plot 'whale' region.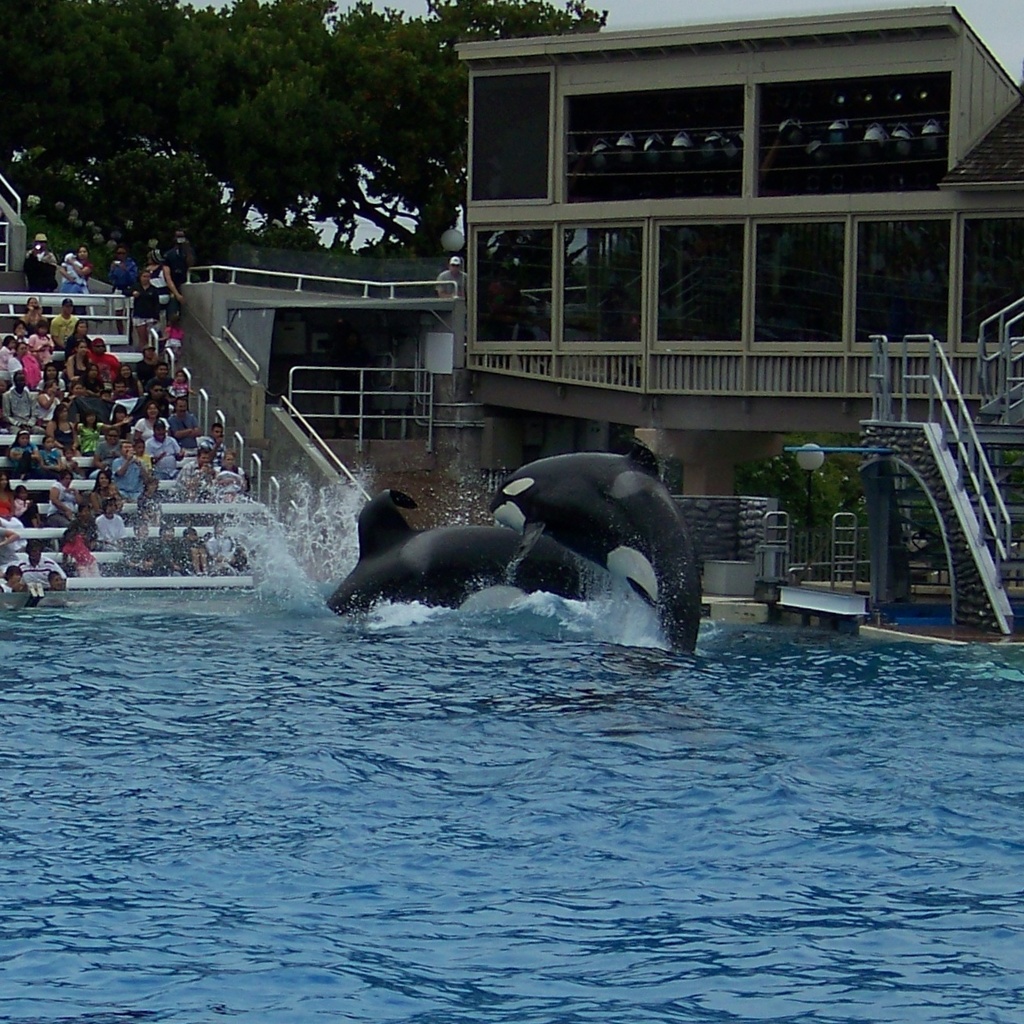
Plotted at 325,485,596,617.
